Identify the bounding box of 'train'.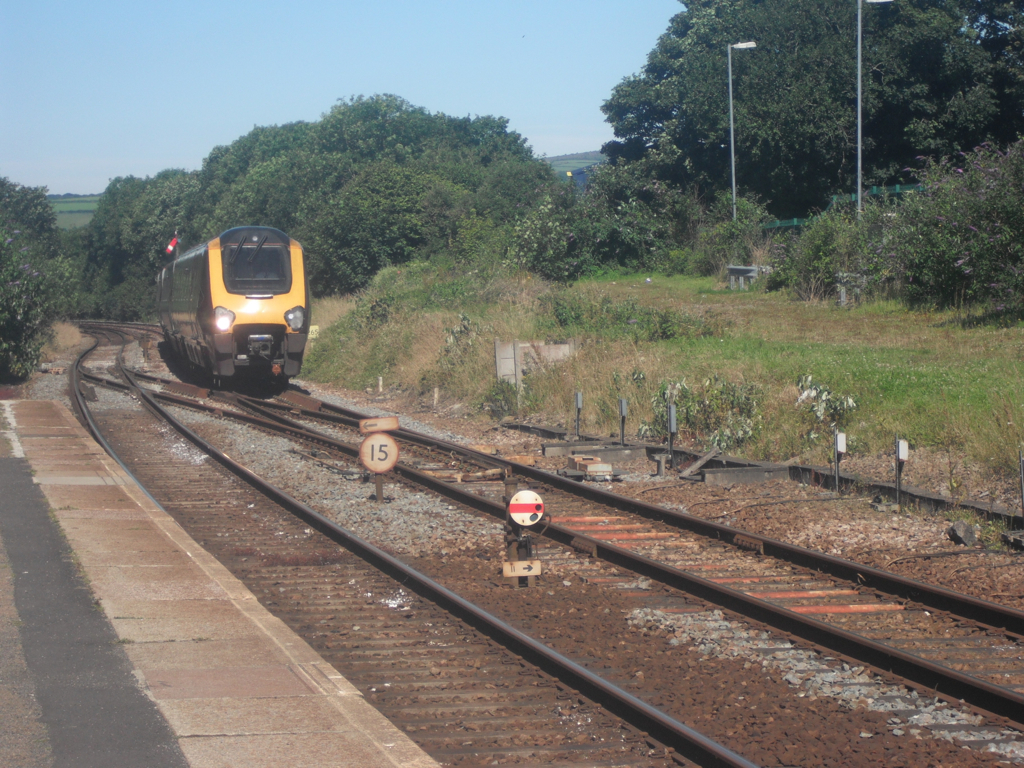
bbox=[151, 227, 310, 382].
